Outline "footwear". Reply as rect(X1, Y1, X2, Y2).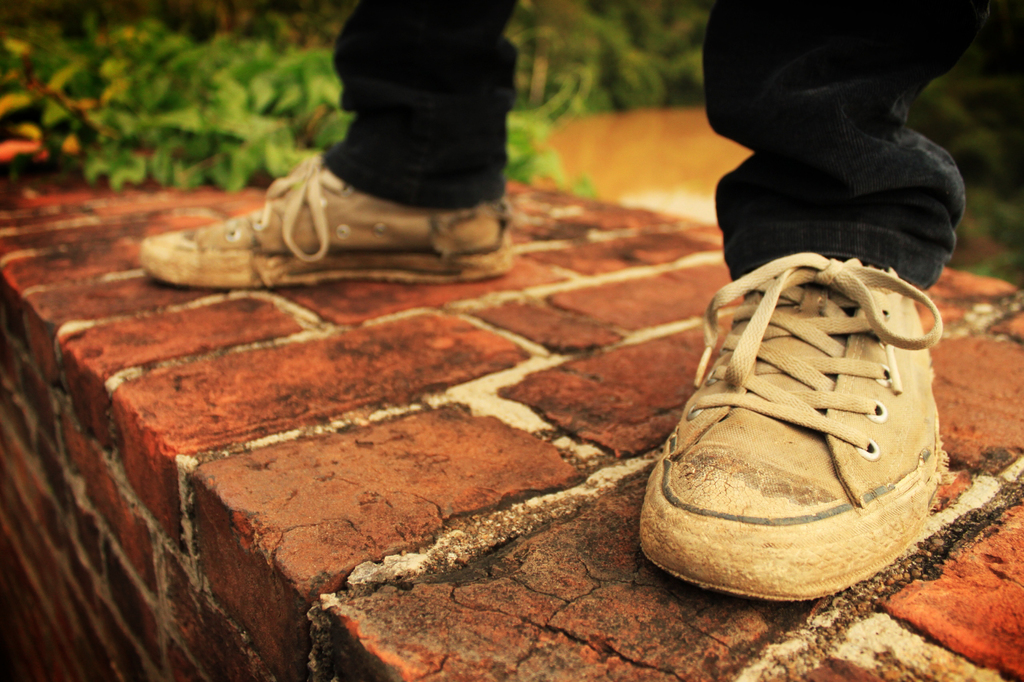
rect(135, 150, 509, 277).
